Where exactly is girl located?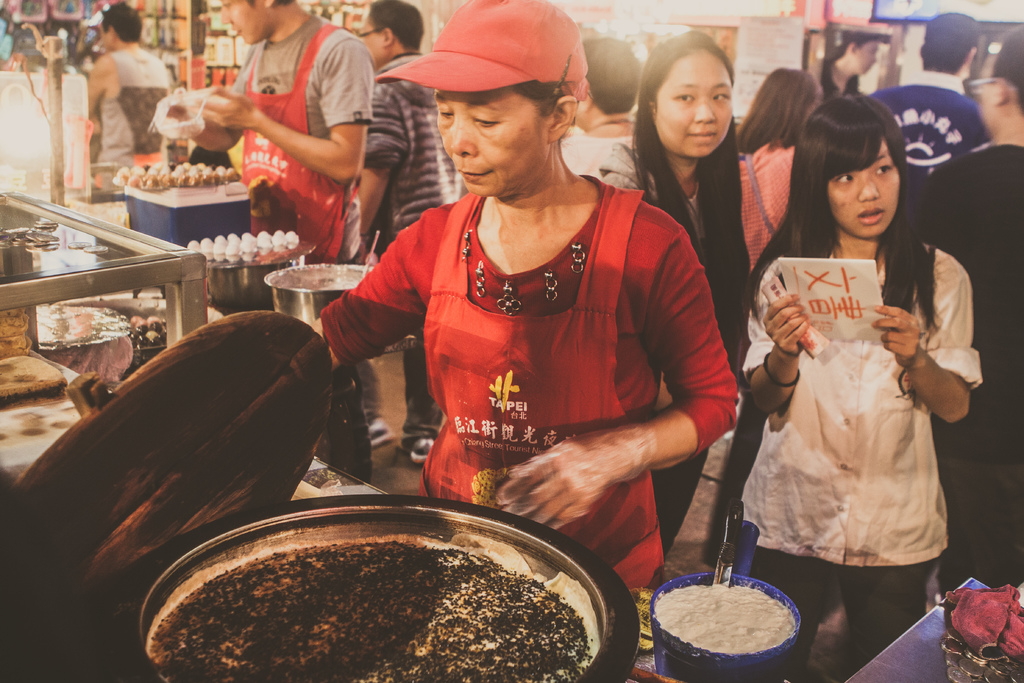
Its bounding box is x1=728, y1=85, x2=986, y2=649.
